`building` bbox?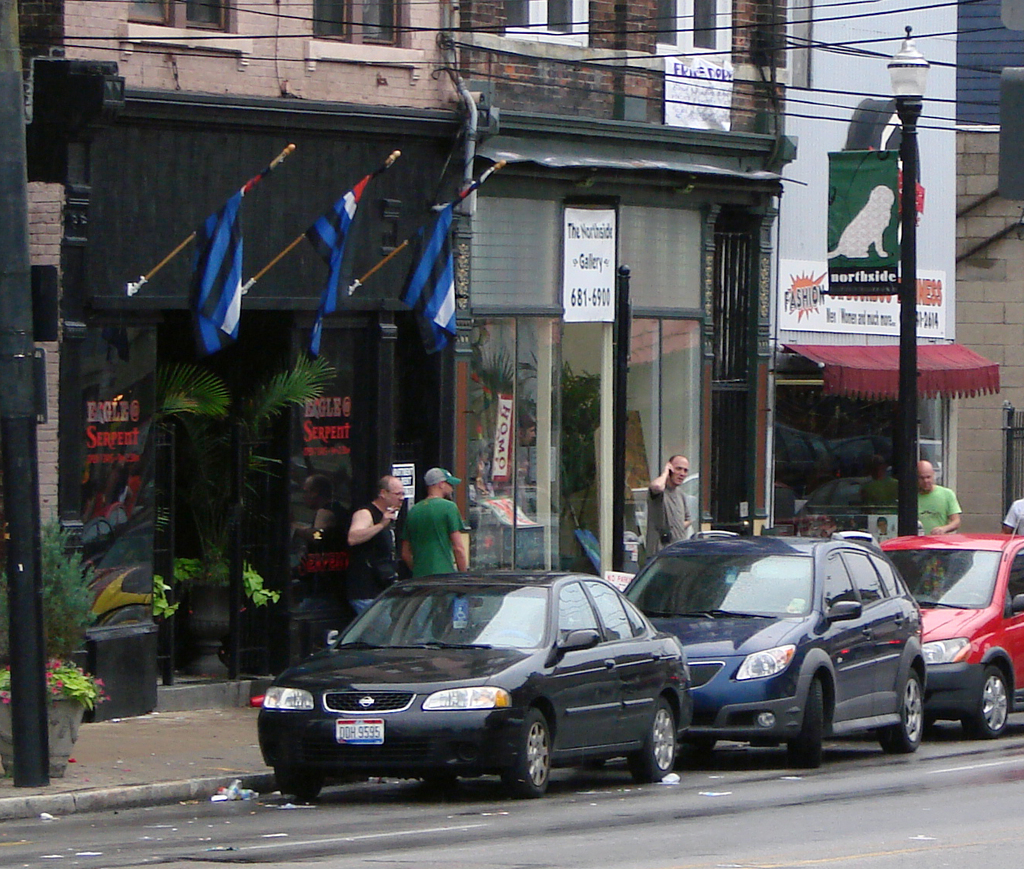
detection(947, 129, 1023, 552)
